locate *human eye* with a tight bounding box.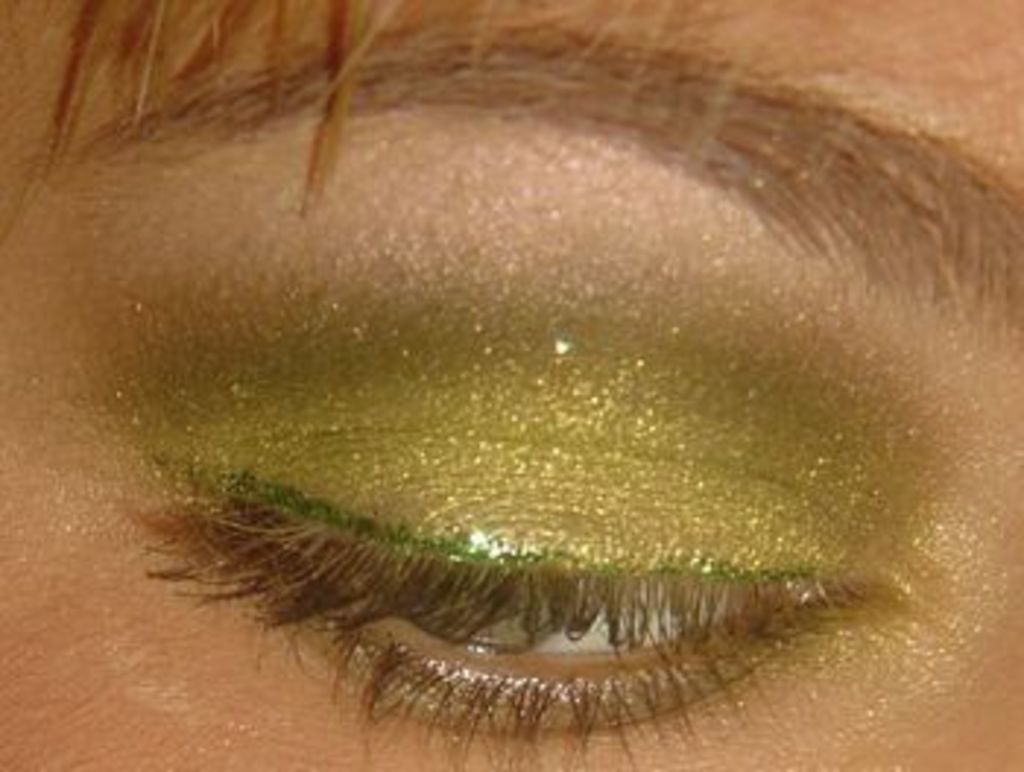
crop(129, 354, 913, 769).
